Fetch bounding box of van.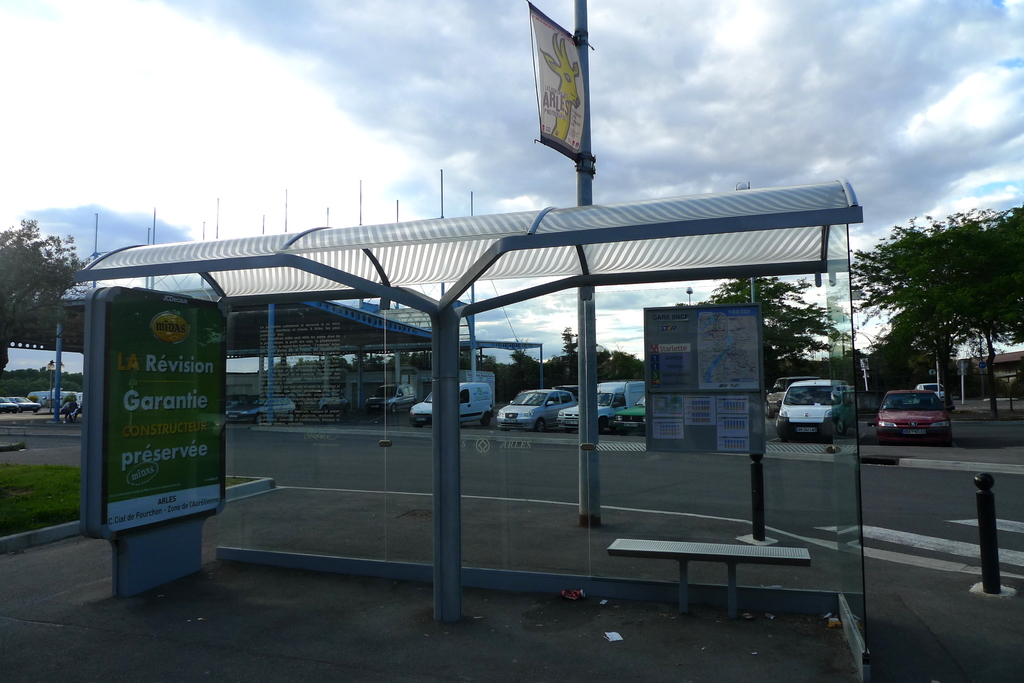
Bbox: box=[554, 378, 650, 434].
